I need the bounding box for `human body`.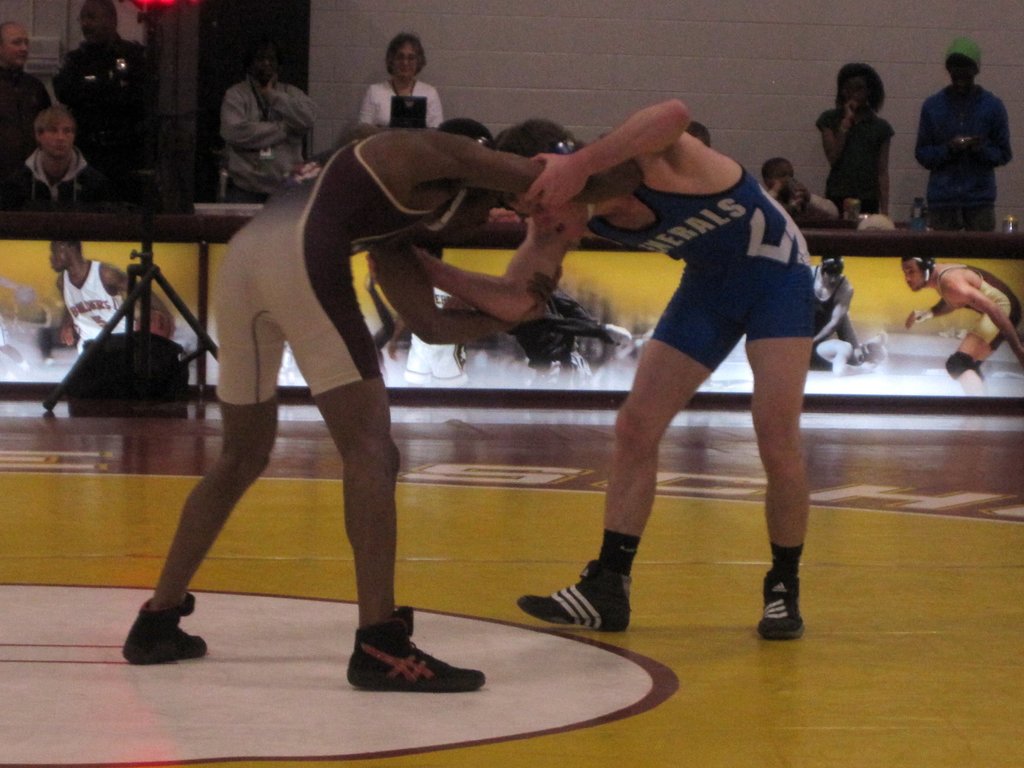
Here it is: select_region(824, 109, 894, 218).
